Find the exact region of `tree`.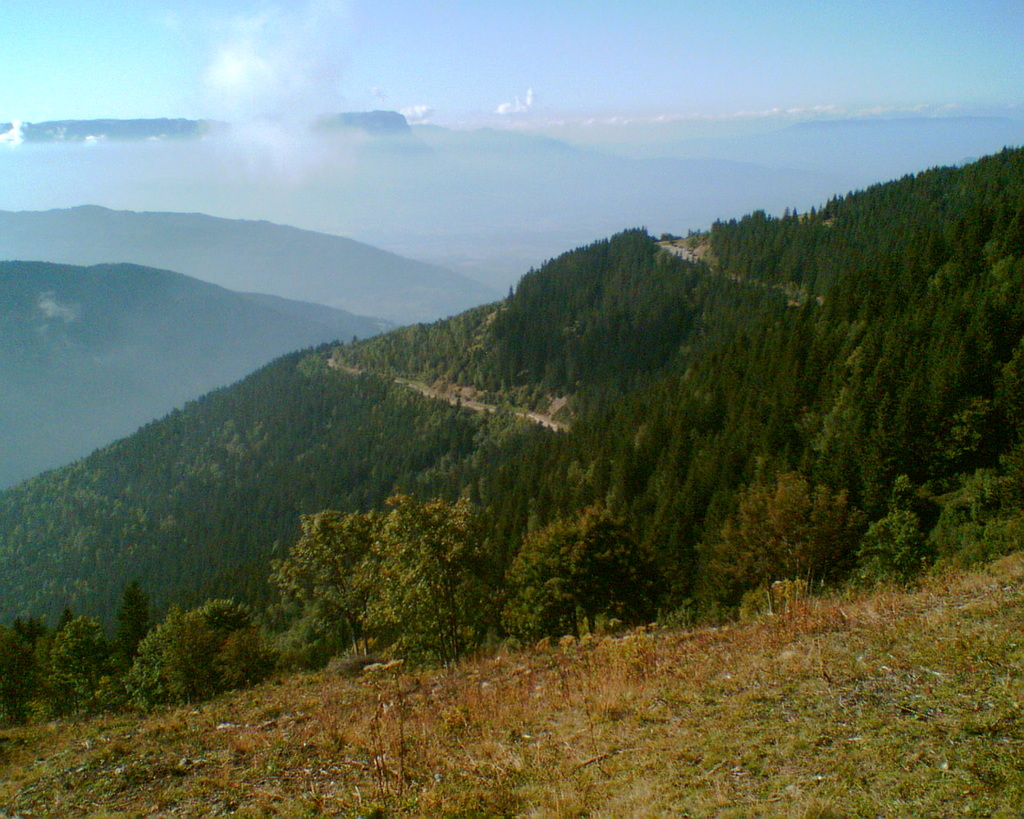
Exact region: rect(278, 600, 352, 677).
